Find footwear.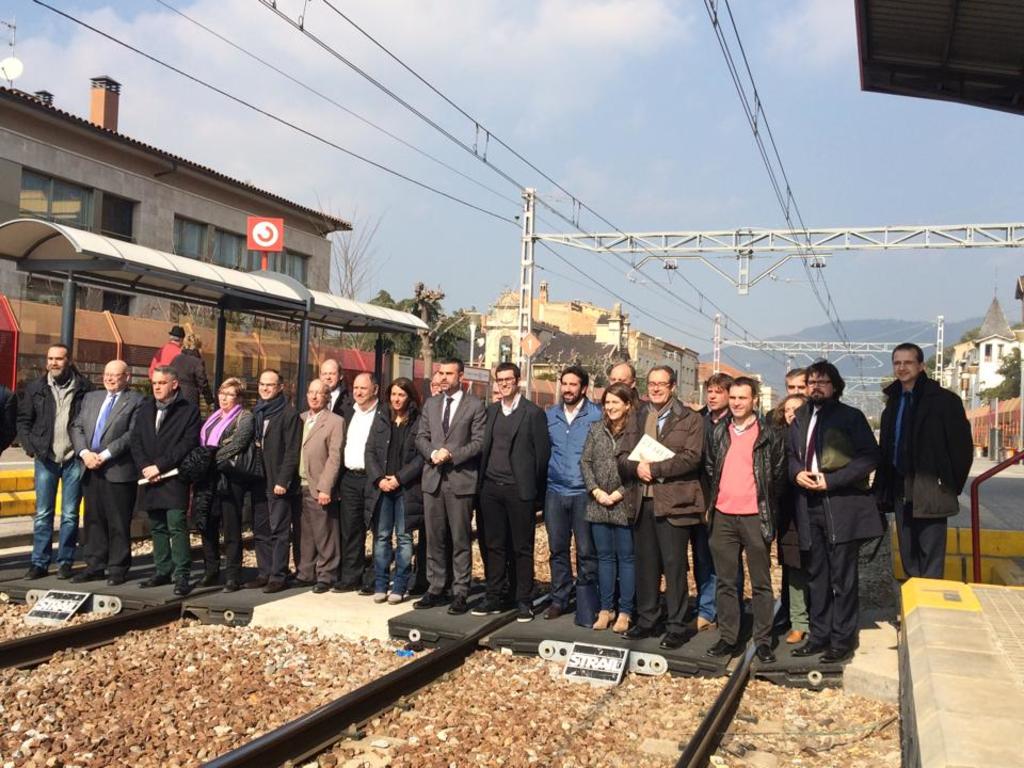
(197, 572, 223, 589).
